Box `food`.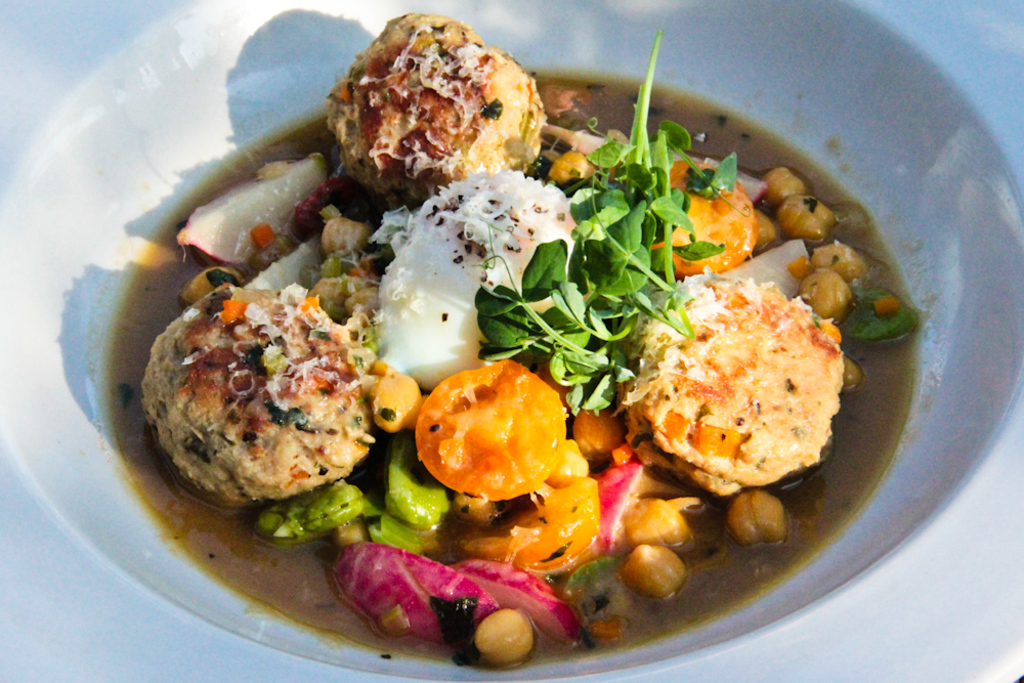
608,268,857,494.
